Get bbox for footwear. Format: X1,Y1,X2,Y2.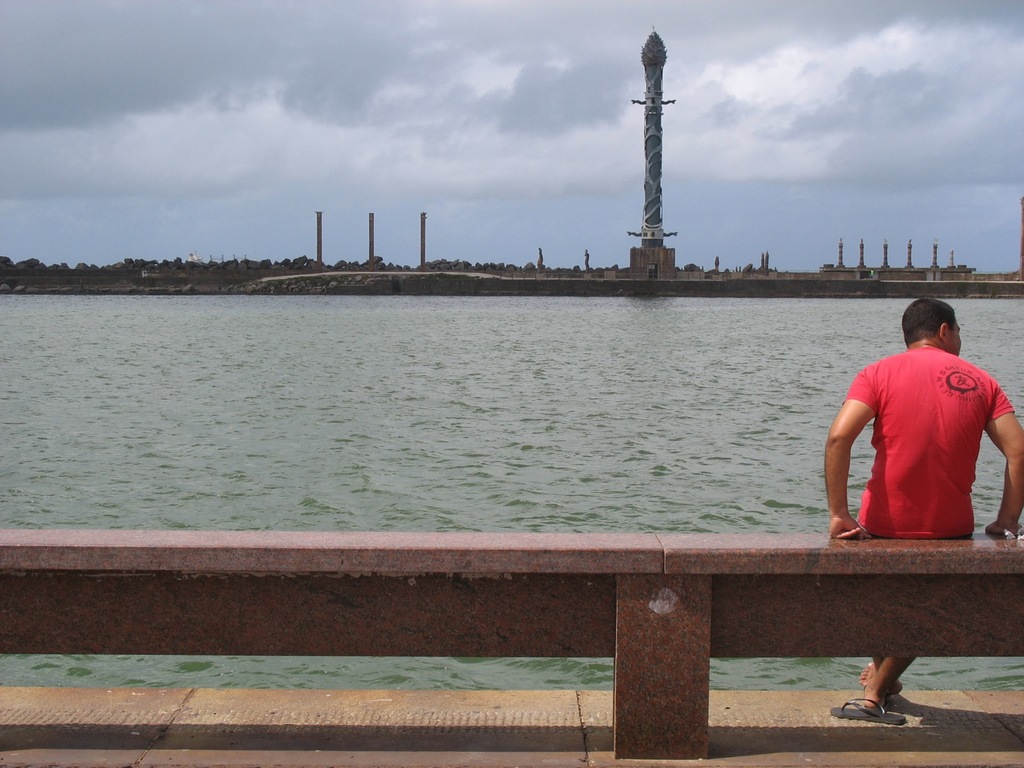
824,692,908,722.
